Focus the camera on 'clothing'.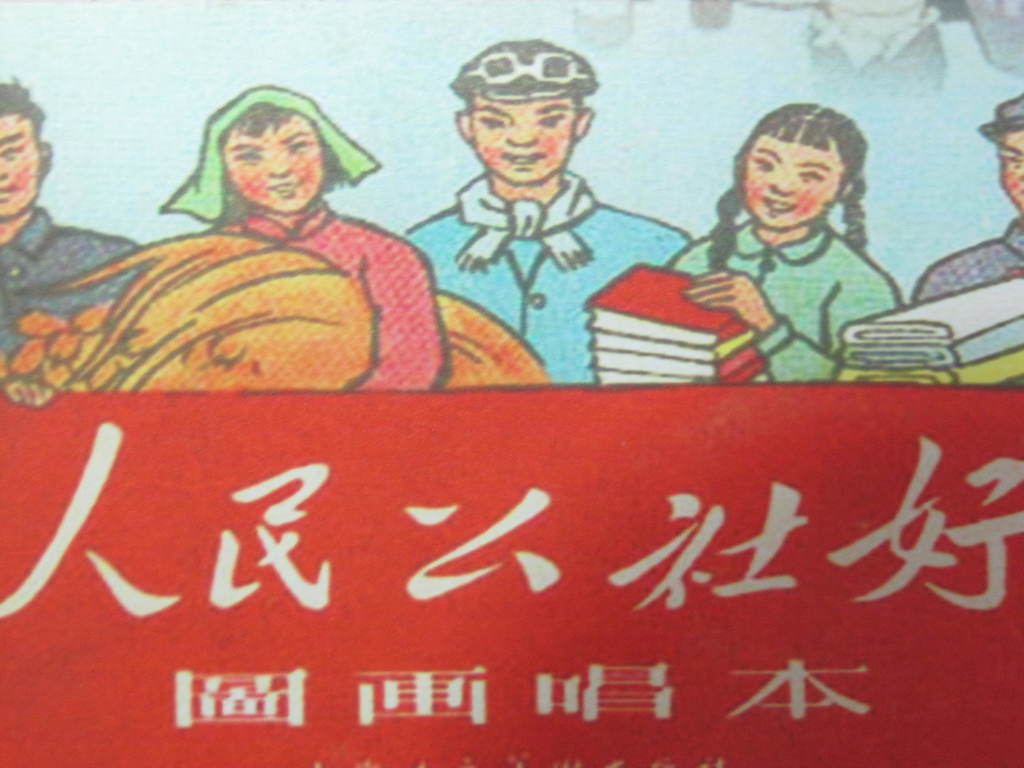
Focus region: (0, 207, 154, 378).
